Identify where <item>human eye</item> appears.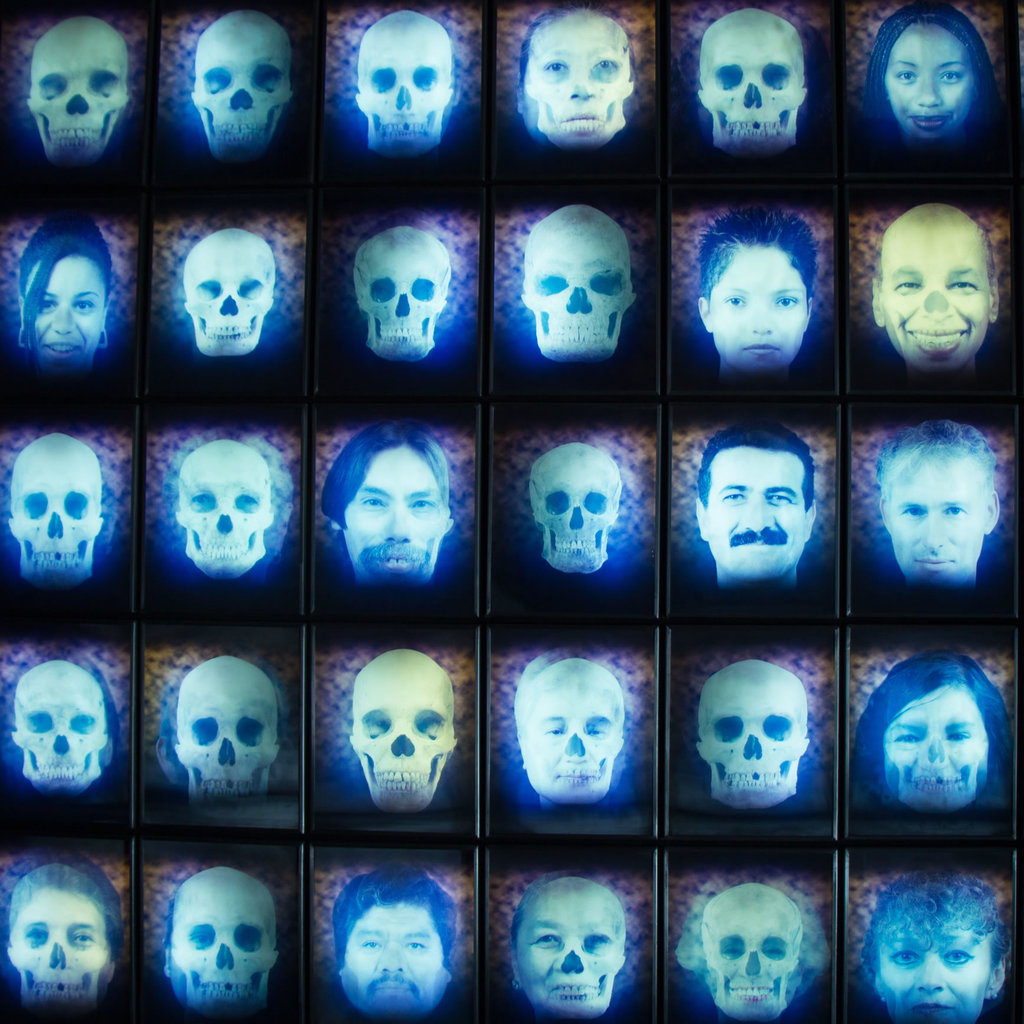
Appears at region(586, 722, 608, 739).
